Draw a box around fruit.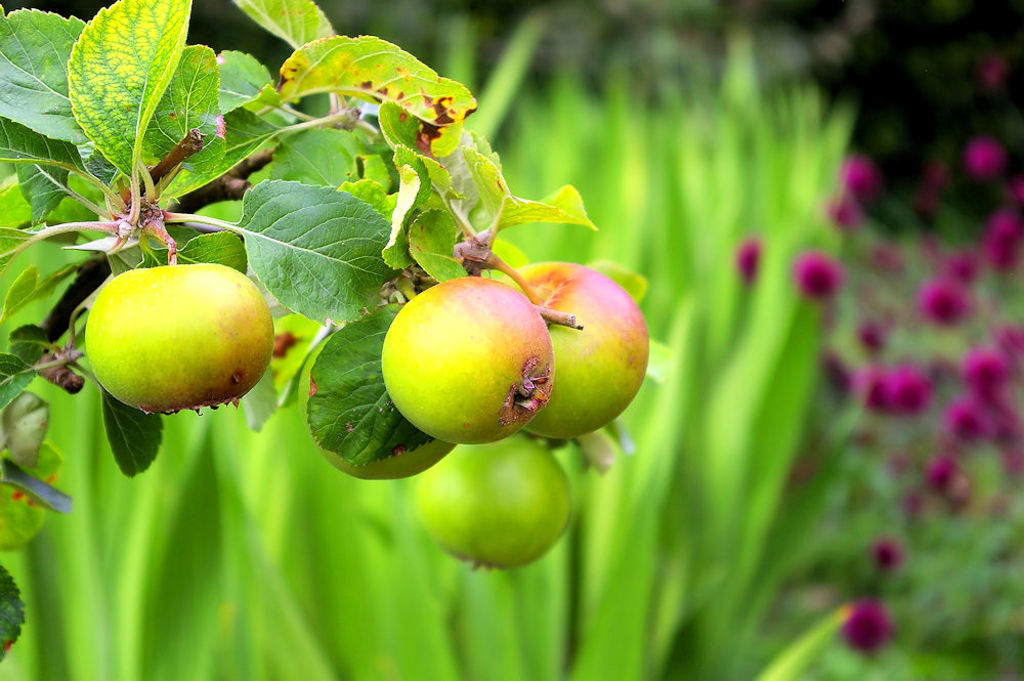
pyautogui.locateOnScreen(83, 253, 274, 420).
